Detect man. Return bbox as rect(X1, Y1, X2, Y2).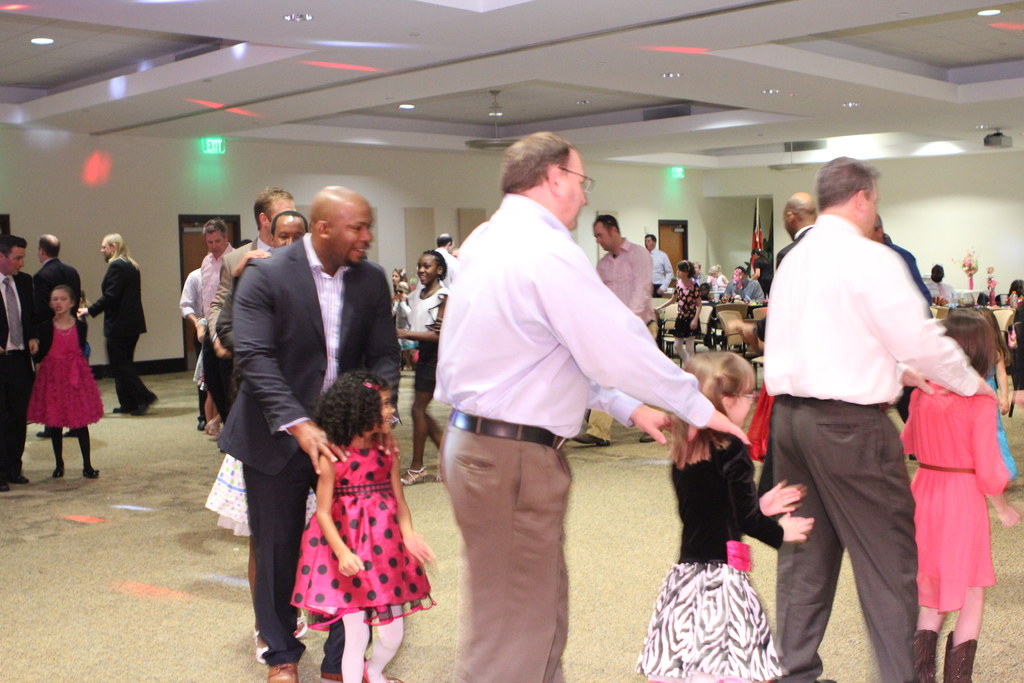
rect(37, 231, 84, 439).
